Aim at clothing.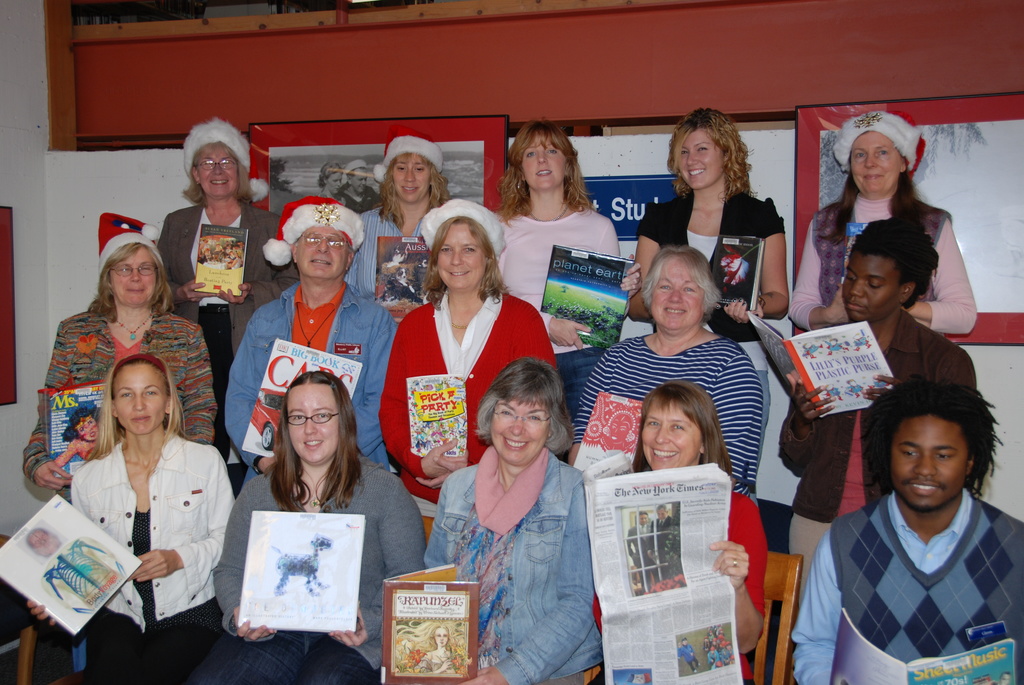
Aimed at pyautogui.locateOnScreen(23, 310, 220, 482).
